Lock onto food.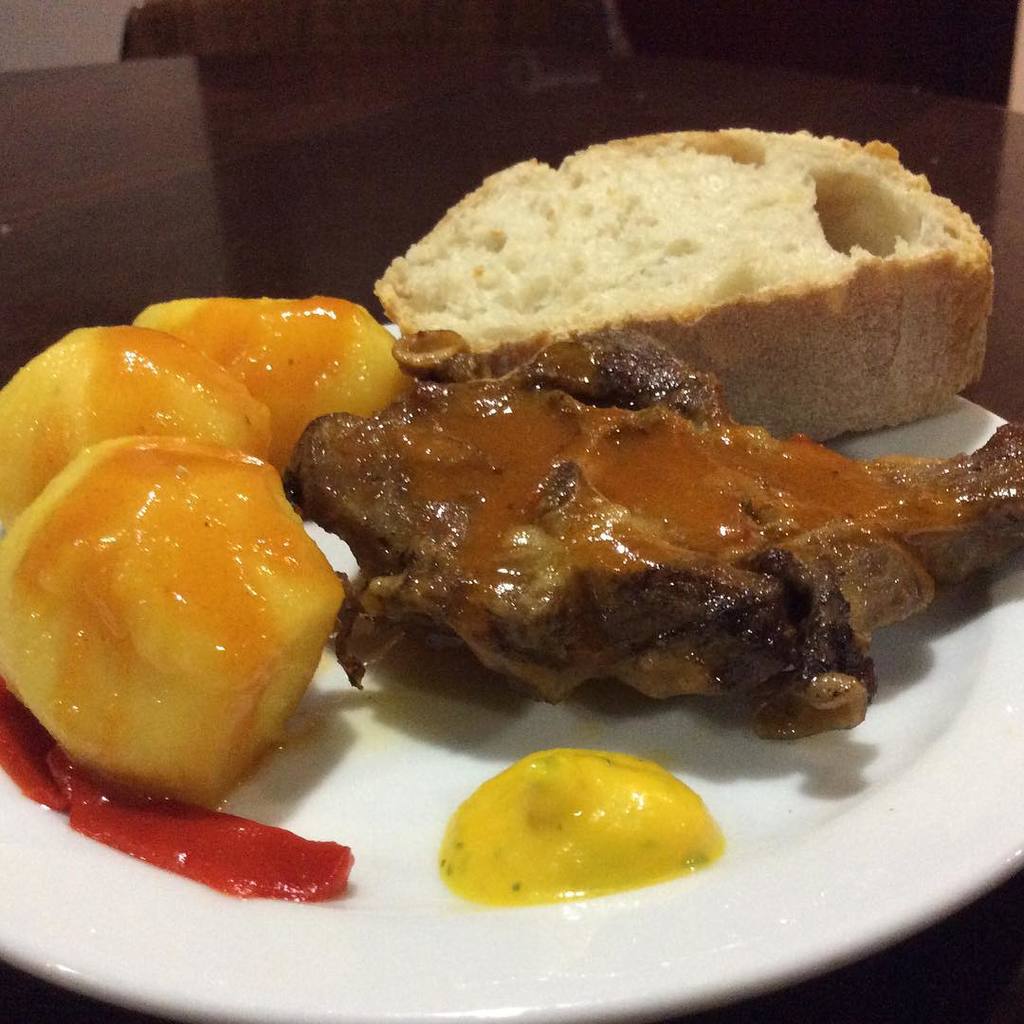
Locked: (0,124,1000,908).
